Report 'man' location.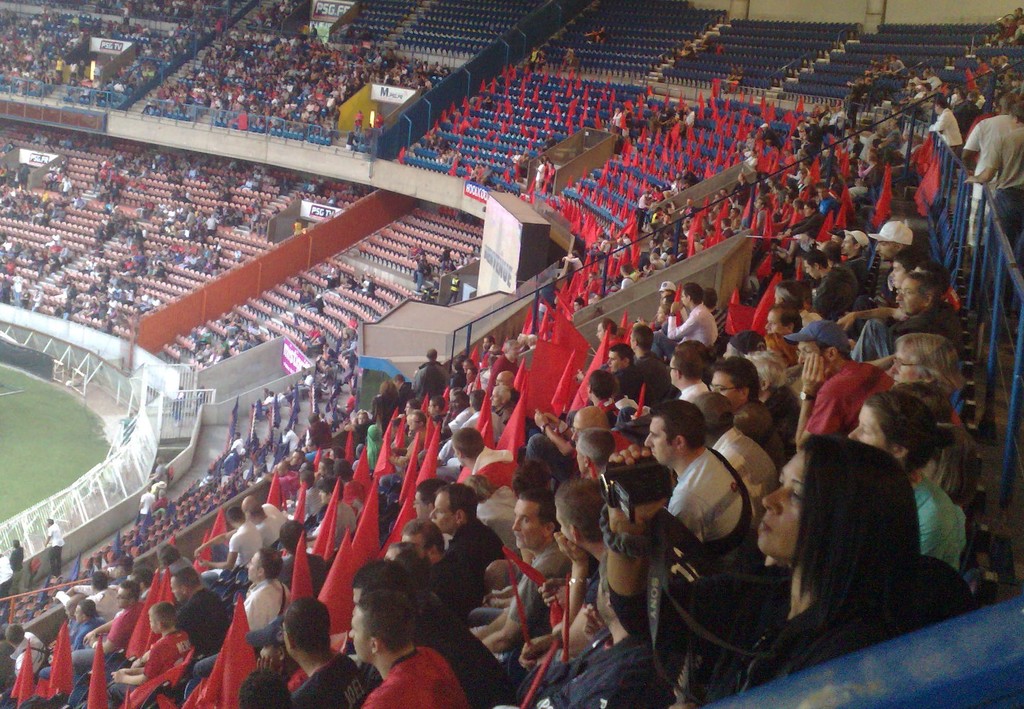
Report: rect(235, 435, 244, 457).
